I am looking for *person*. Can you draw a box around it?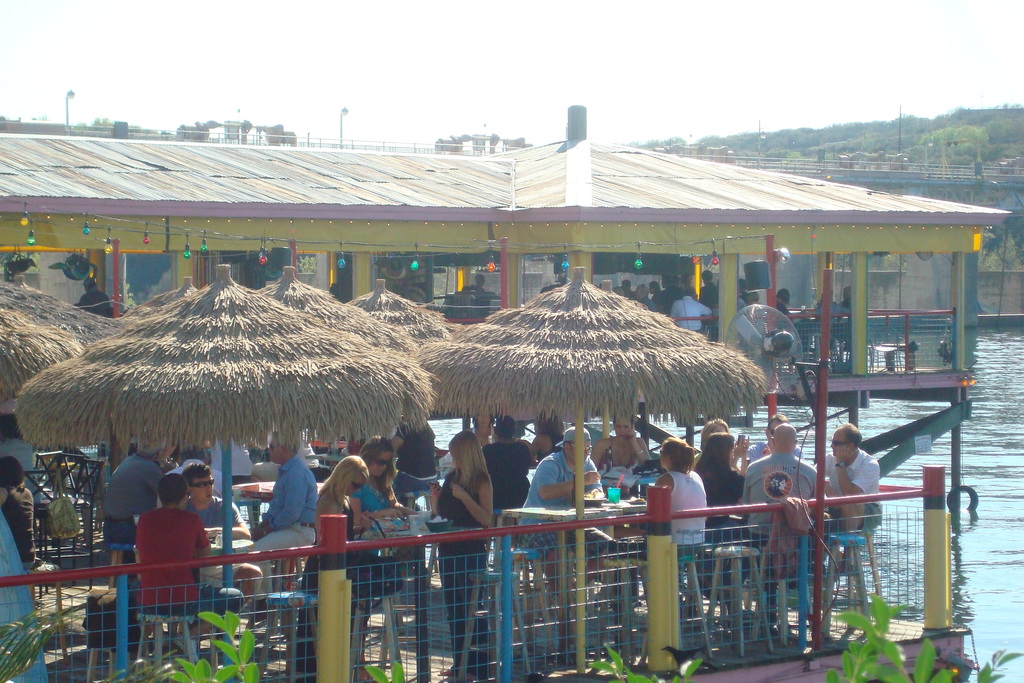
Sure, the bounding box is detection(661, 270, 679, 310).
